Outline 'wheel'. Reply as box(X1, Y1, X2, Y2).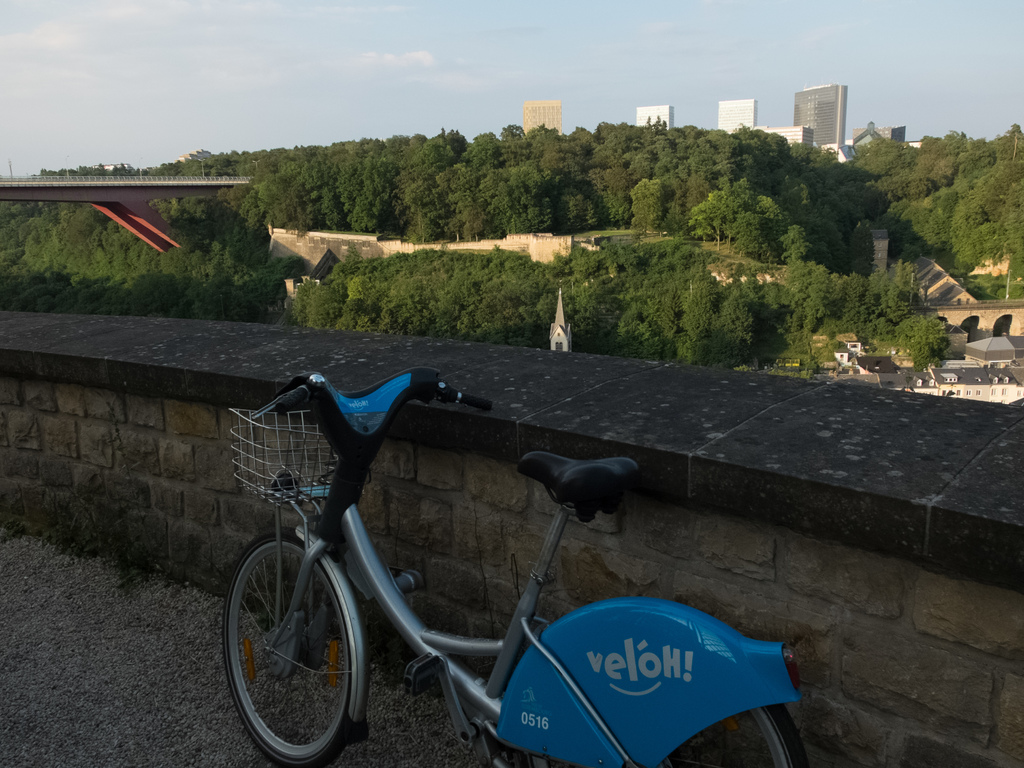
box(656, 704, 808, 767).
